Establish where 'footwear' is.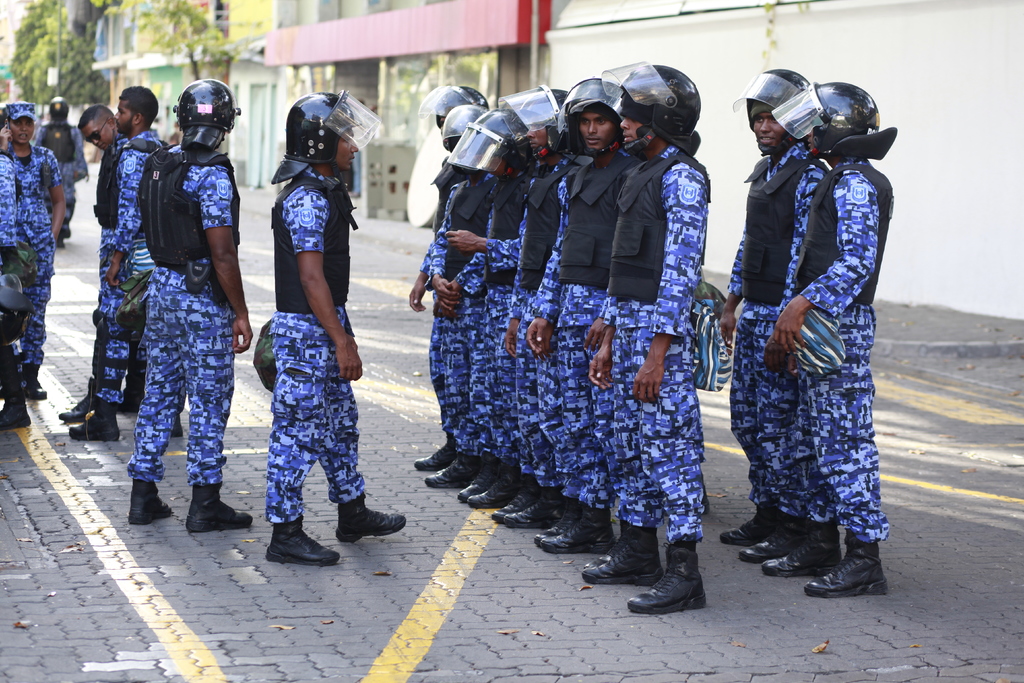
Established at detection(535, 522, 609, 561).
